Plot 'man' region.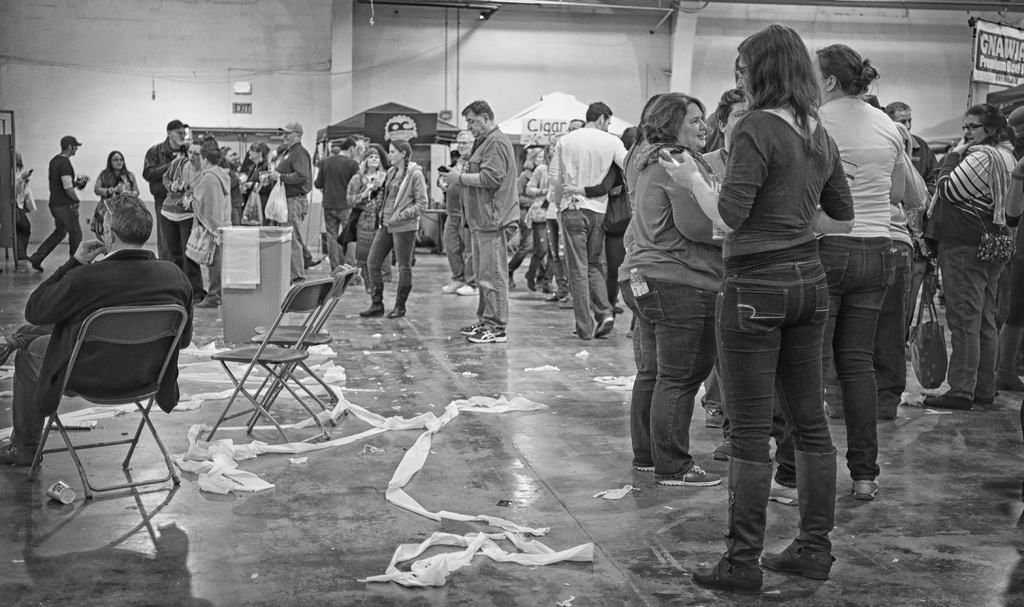
Plotted at select_region(551, 102, 632, 340).
